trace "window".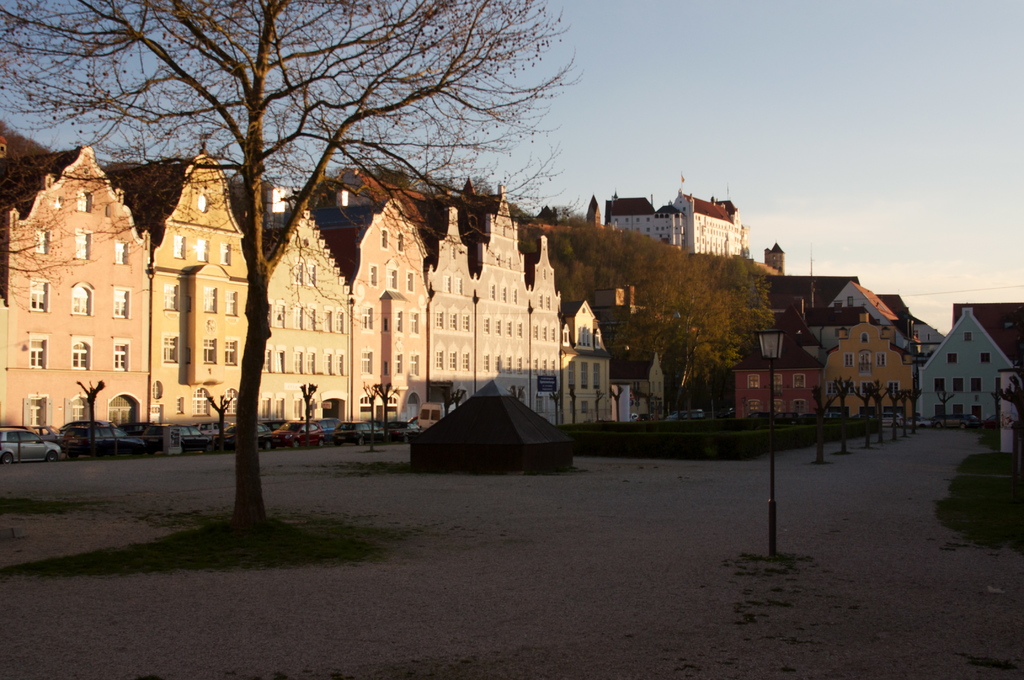
Traced to <bbox>485, 271, 496, 299</bbox>.
